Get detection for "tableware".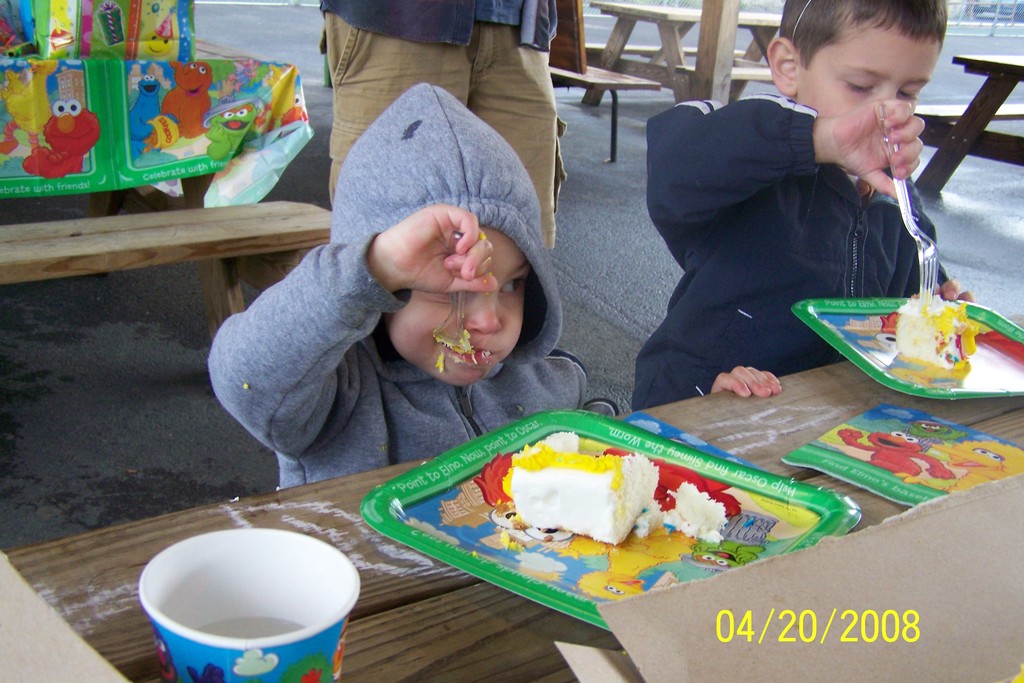
Detection: region(136, 523, 364, 682).
